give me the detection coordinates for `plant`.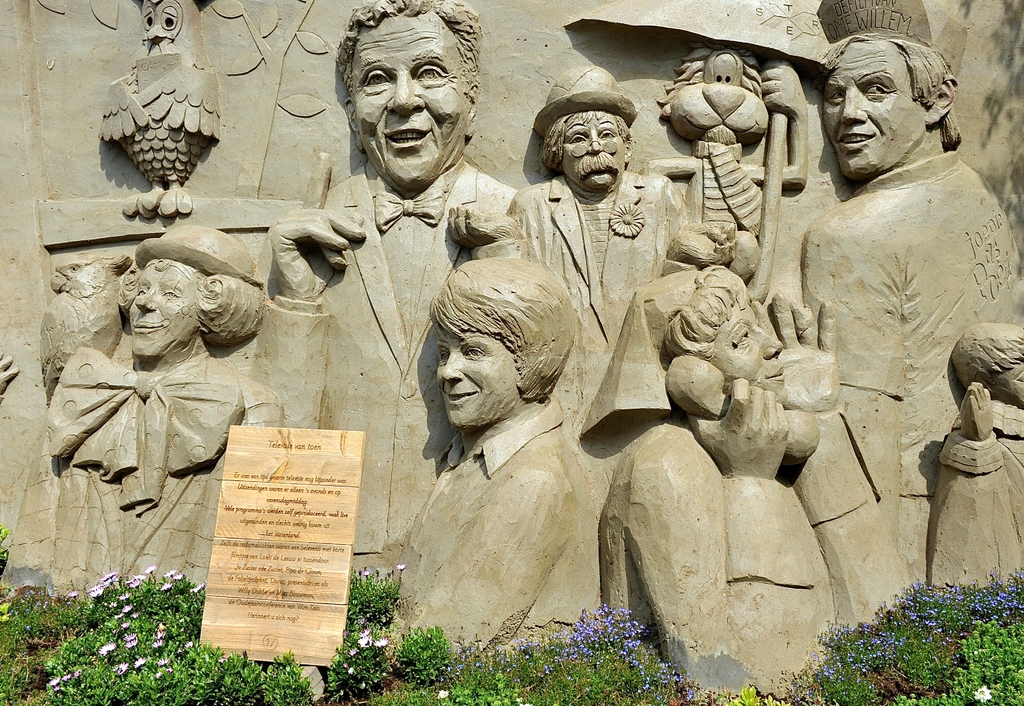
locate(716, 684, 792, 705).
